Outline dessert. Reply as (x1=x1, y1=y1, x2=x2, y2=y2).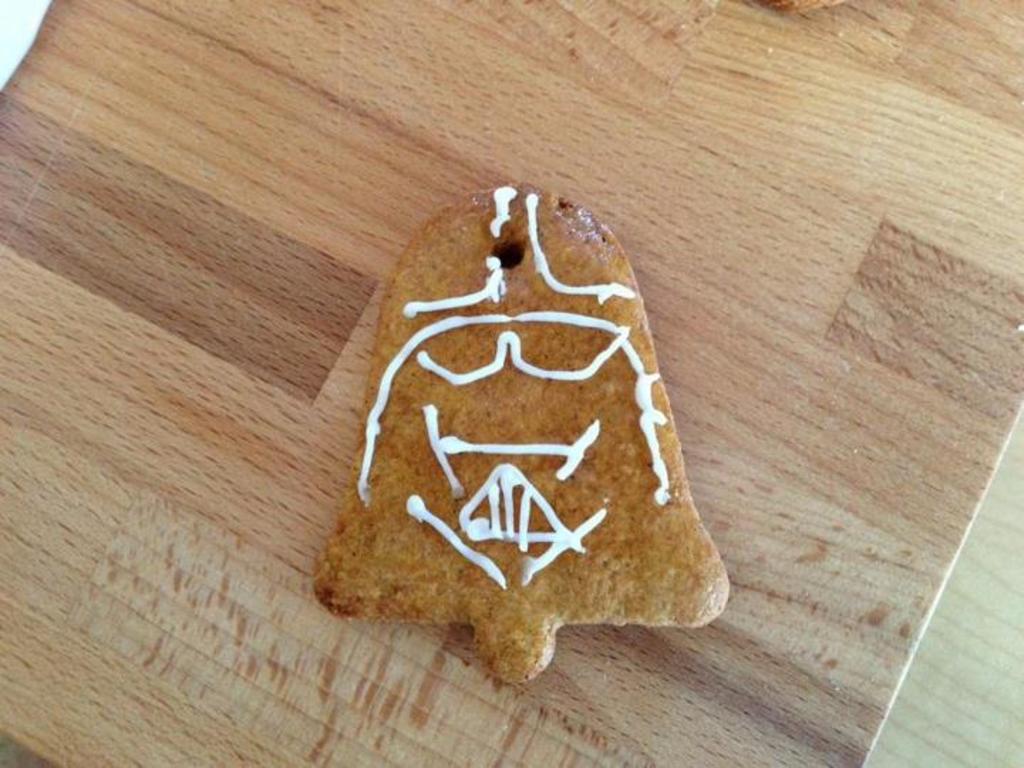
(x1=311, y1=182, x2=703, y2=660).
